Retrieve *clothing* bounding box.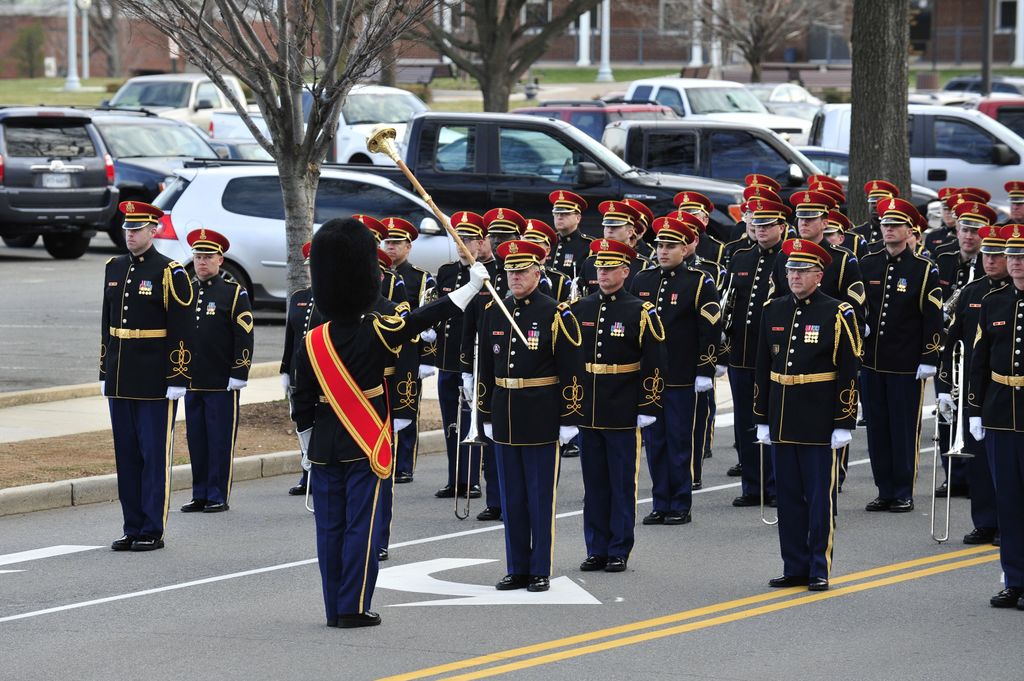
Bounding box: (552,226,600,285).
